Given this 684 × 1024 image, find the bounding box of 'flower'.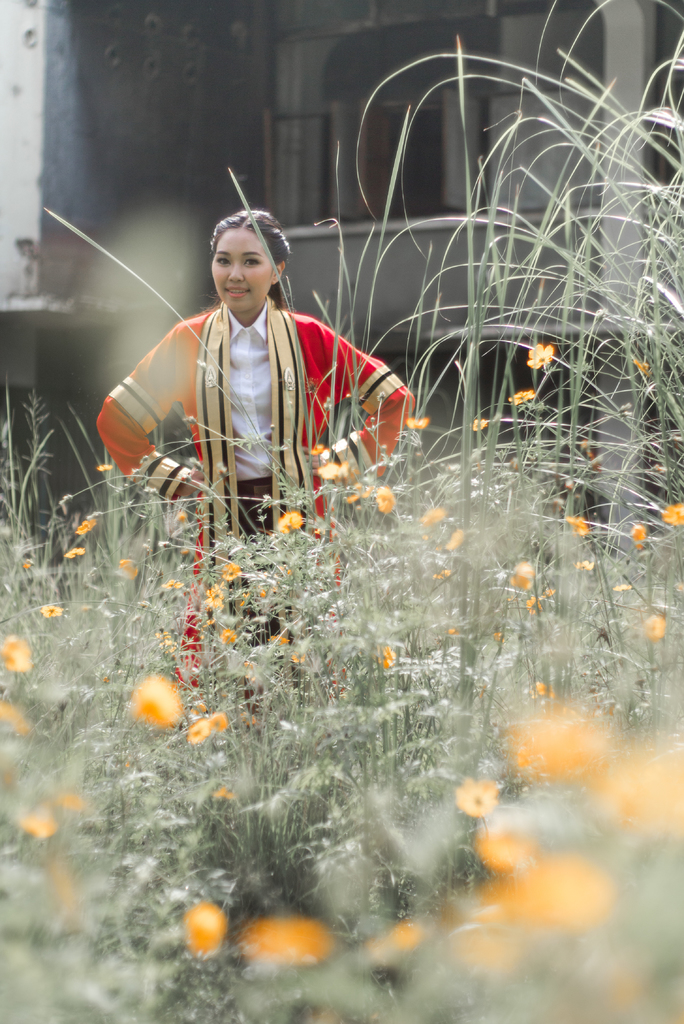
select_region(265, 631, 295, 641).
